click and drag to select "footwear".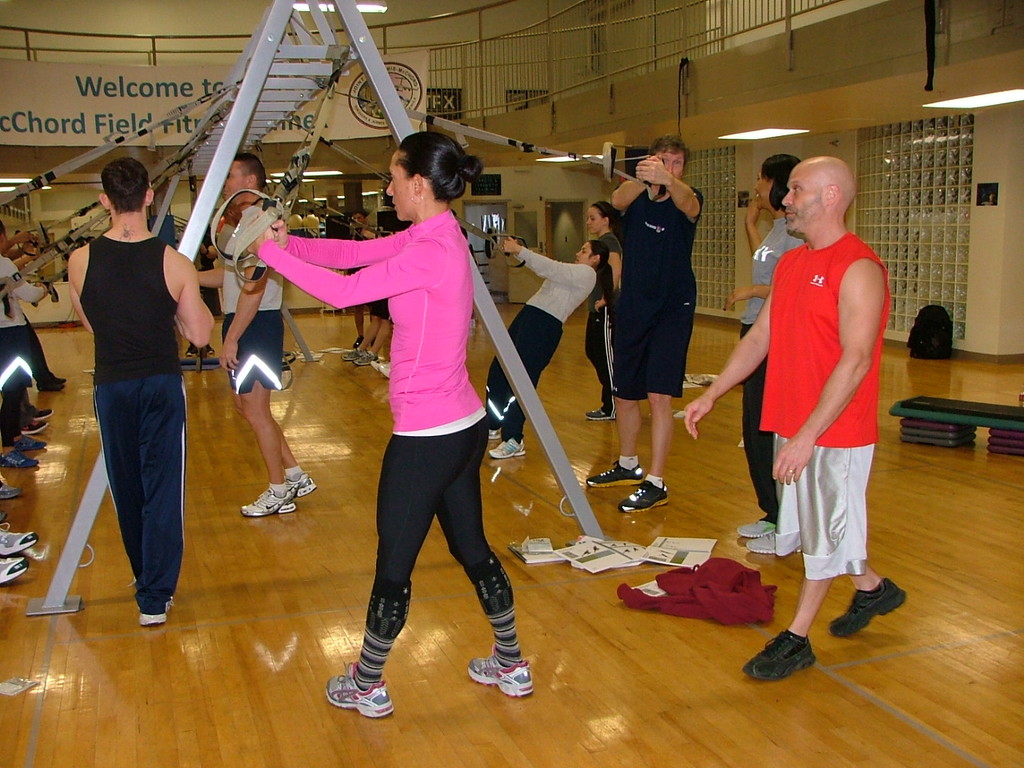
Selection: (617, 474, 669, 514).
